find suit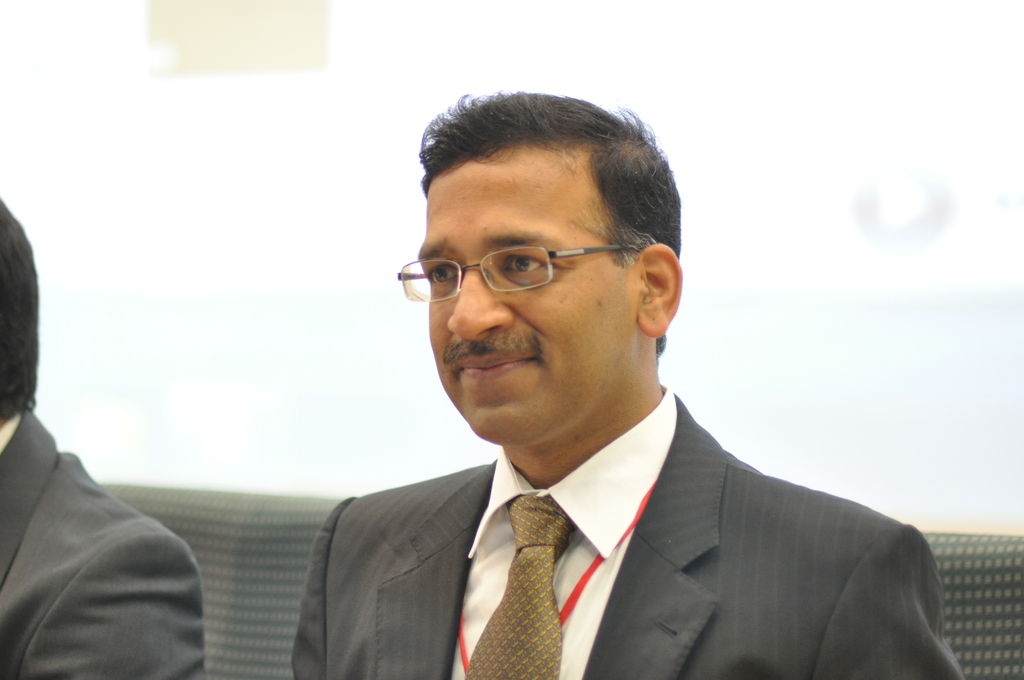
[0, 409, 205, 679]
